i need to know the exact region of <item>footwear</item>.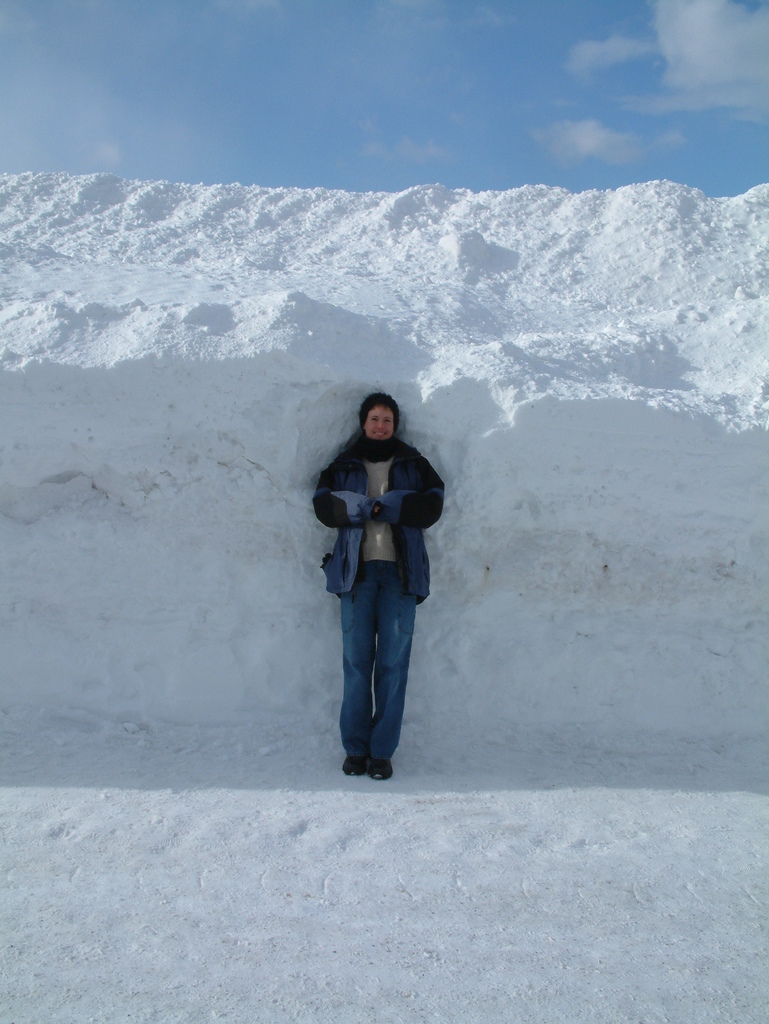
Region: region(337, 755, 393, 777).
